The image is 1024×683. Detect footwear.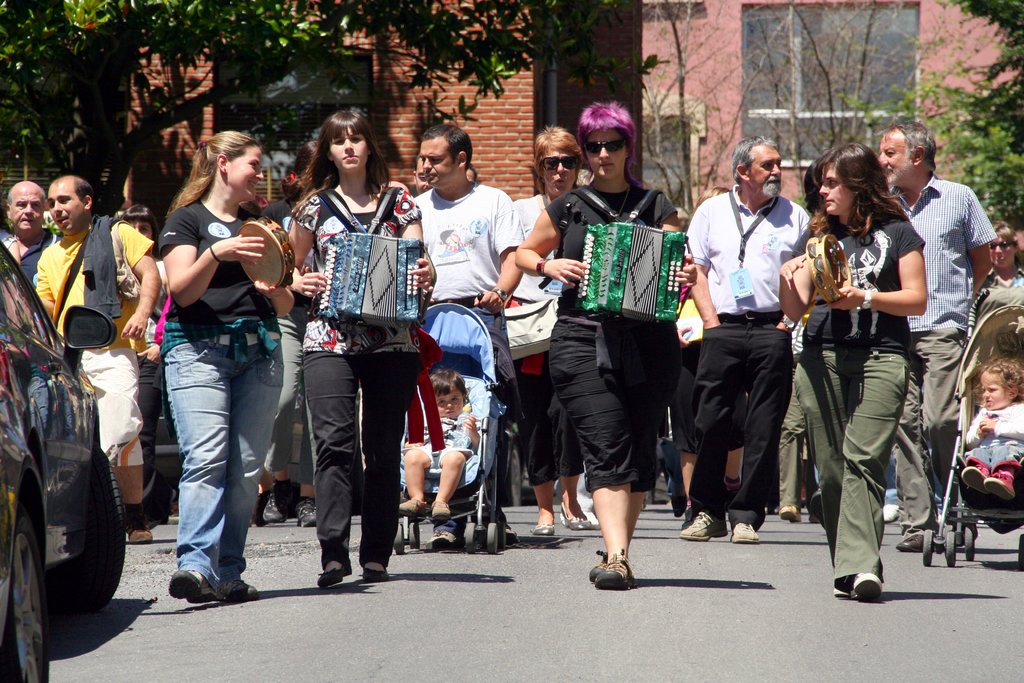
Detection: {"left": 360, "top": 561, "right": 390, "bottom": 580}.
